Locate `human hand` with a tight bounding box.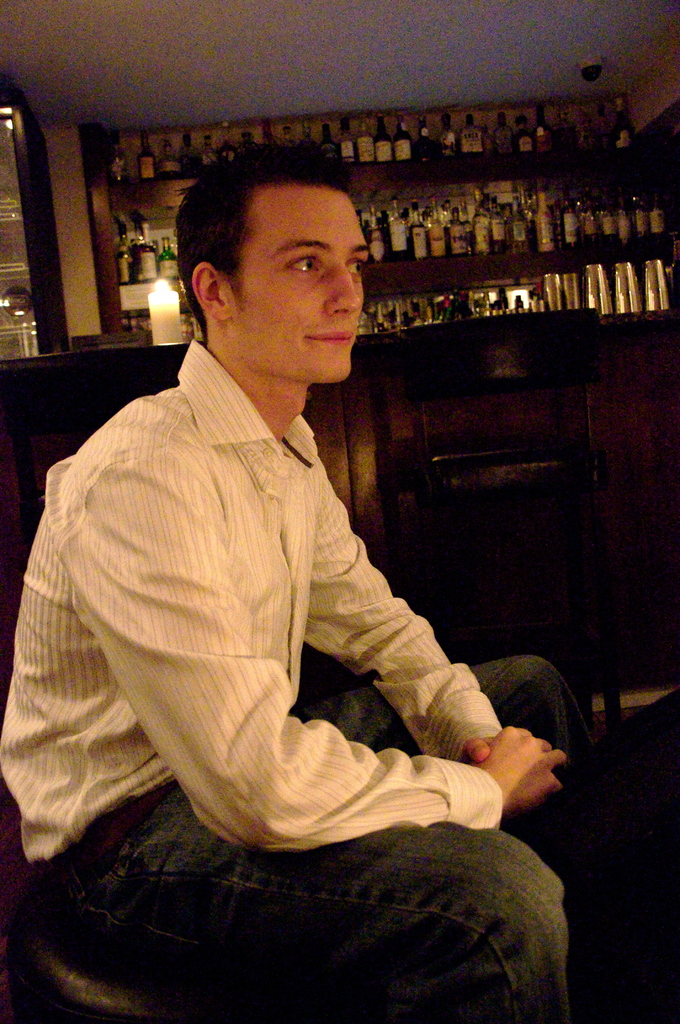
detection(467, 716, 582, 828).
